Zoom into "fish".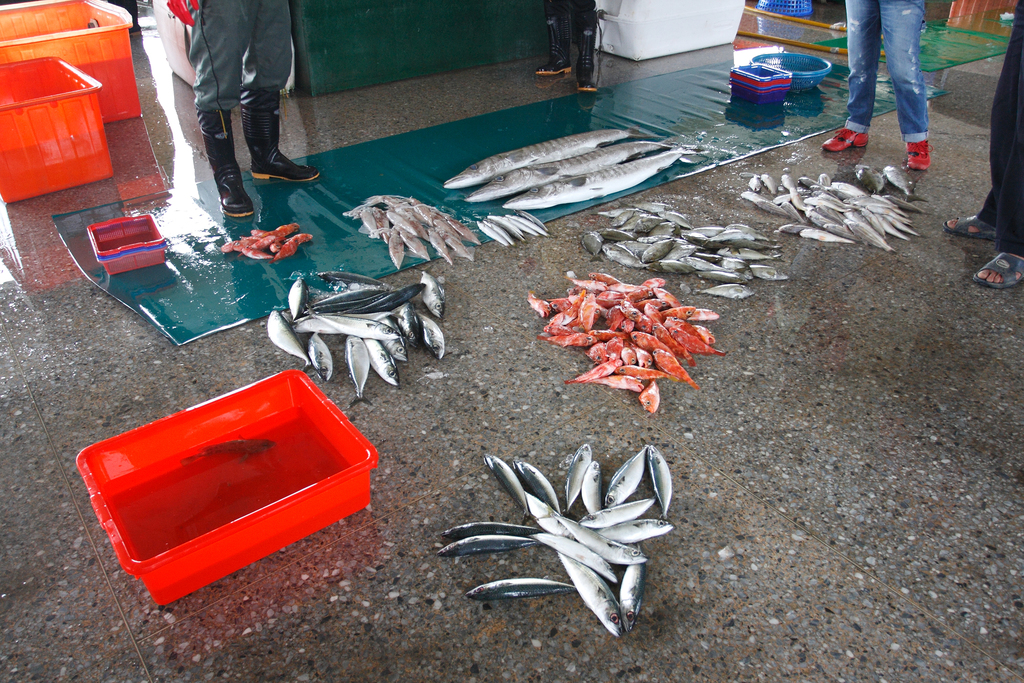
Zoom target: <box>268,305,310,366</box>.
